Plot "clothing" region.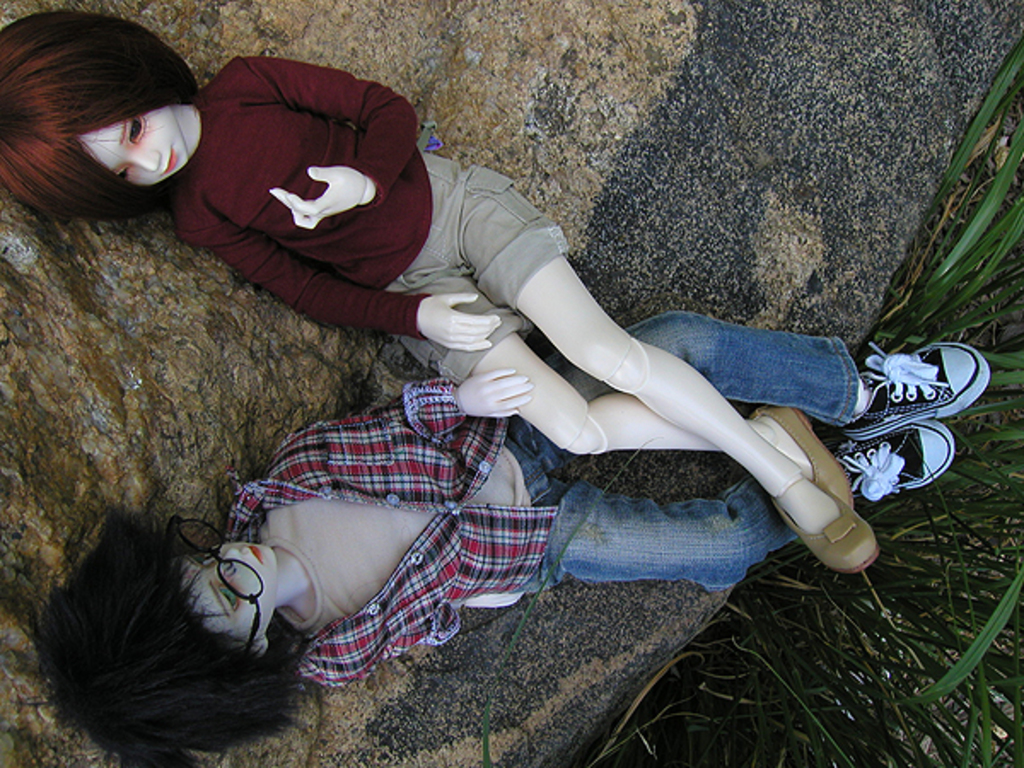
Plotted at [left=140, top=46, right=476, bottom=353].
